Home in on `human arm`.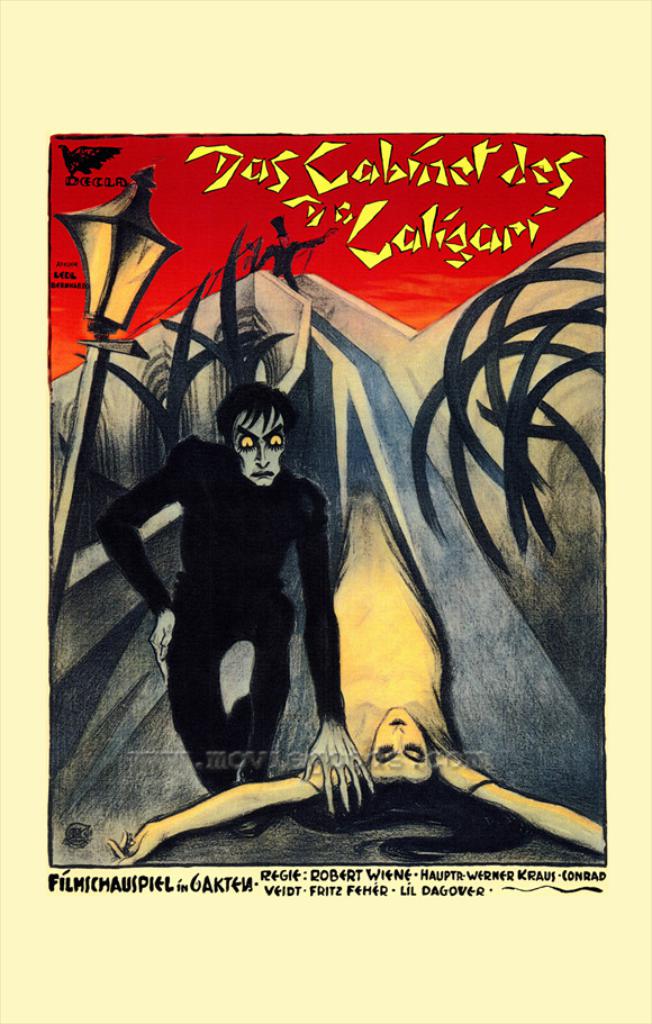
Homed in at <region>286, 483, 381, 807</region>.
